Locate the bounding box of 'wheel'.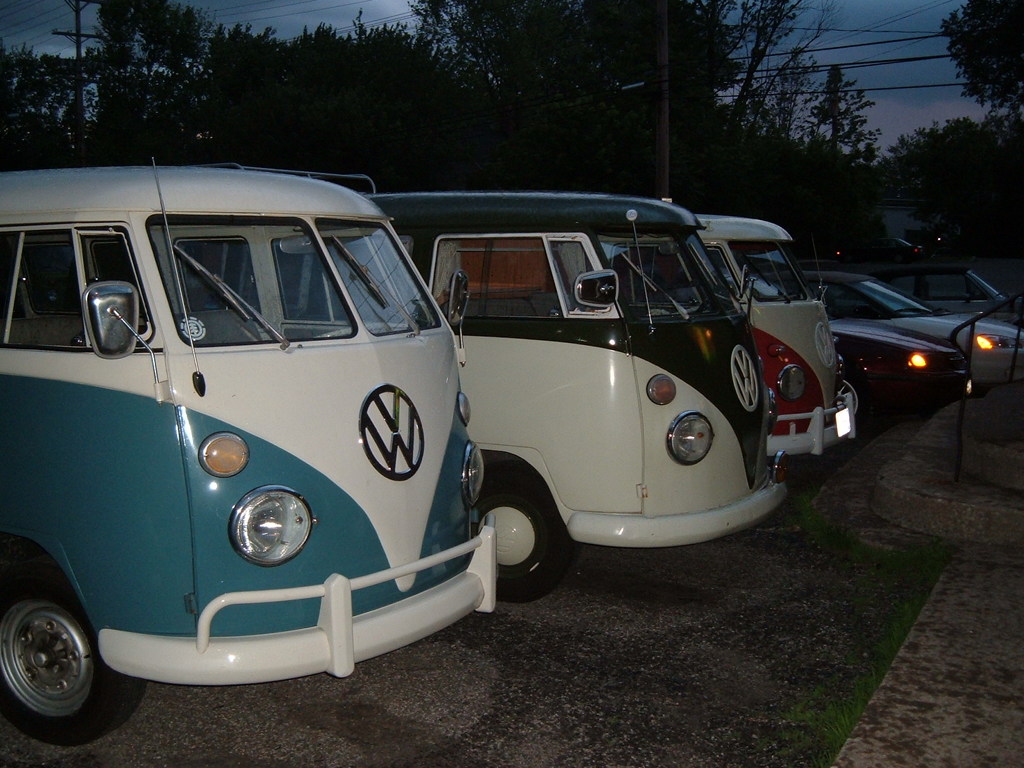
Bounding box: <bbox>829, 380, 863, 419</bbox>.
